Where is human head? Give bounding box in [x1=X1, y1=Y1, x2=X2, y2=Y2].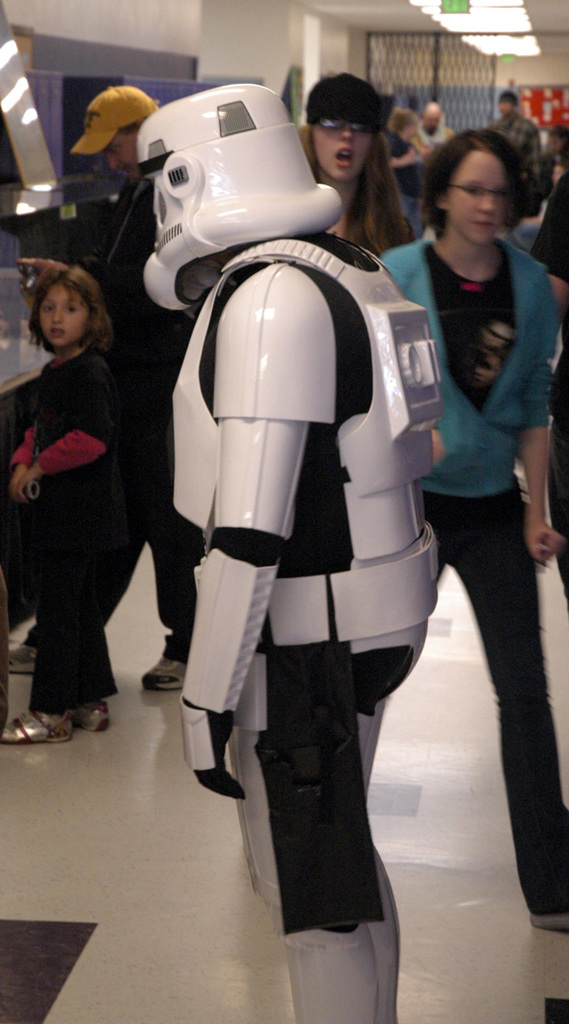
[x1=384, y1=104, x2=428, y2=149].
